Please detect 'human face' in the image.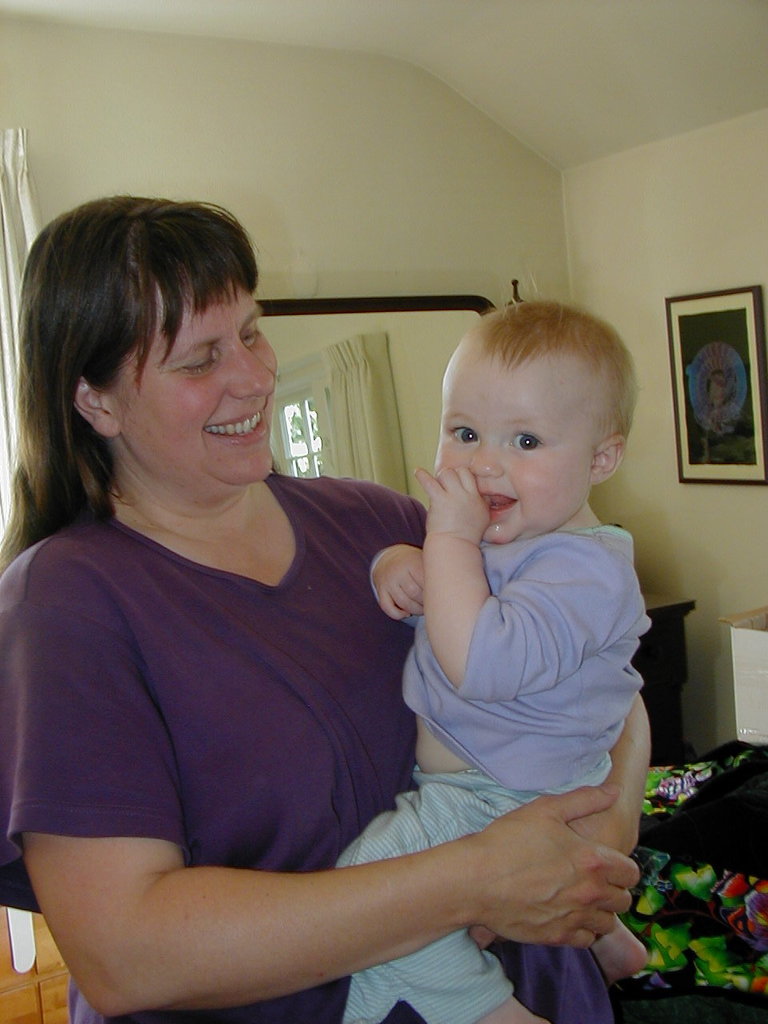
select_region(440, 350, 590, 530).
